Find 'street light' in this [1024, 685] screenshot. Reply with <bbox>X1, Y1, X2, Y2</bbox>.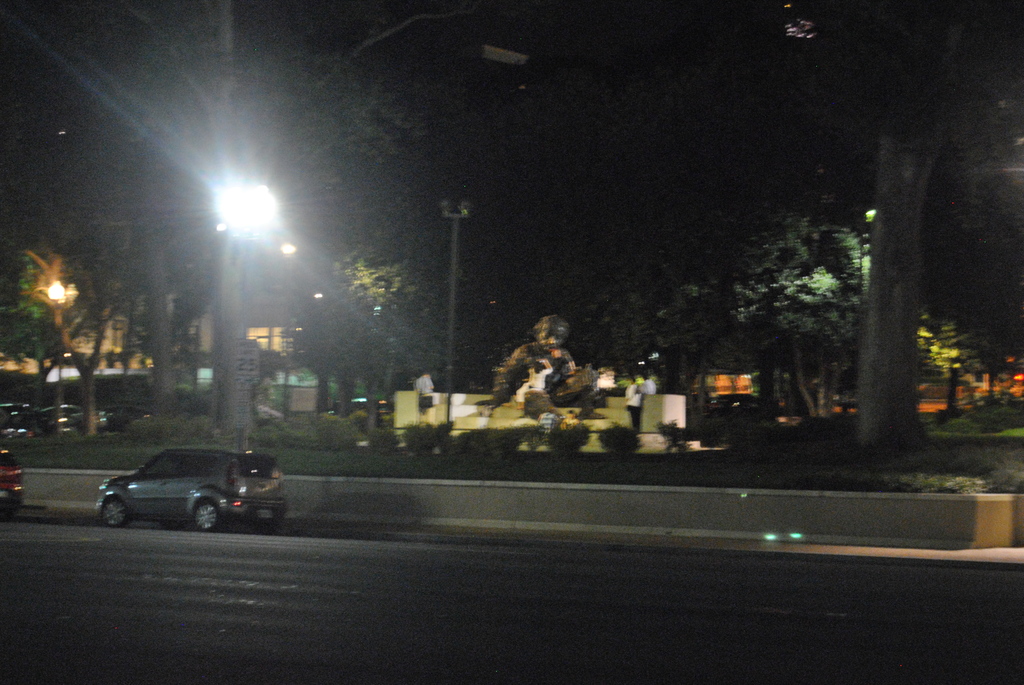
<bbox>440, 201, 470, 431</bbox>.
